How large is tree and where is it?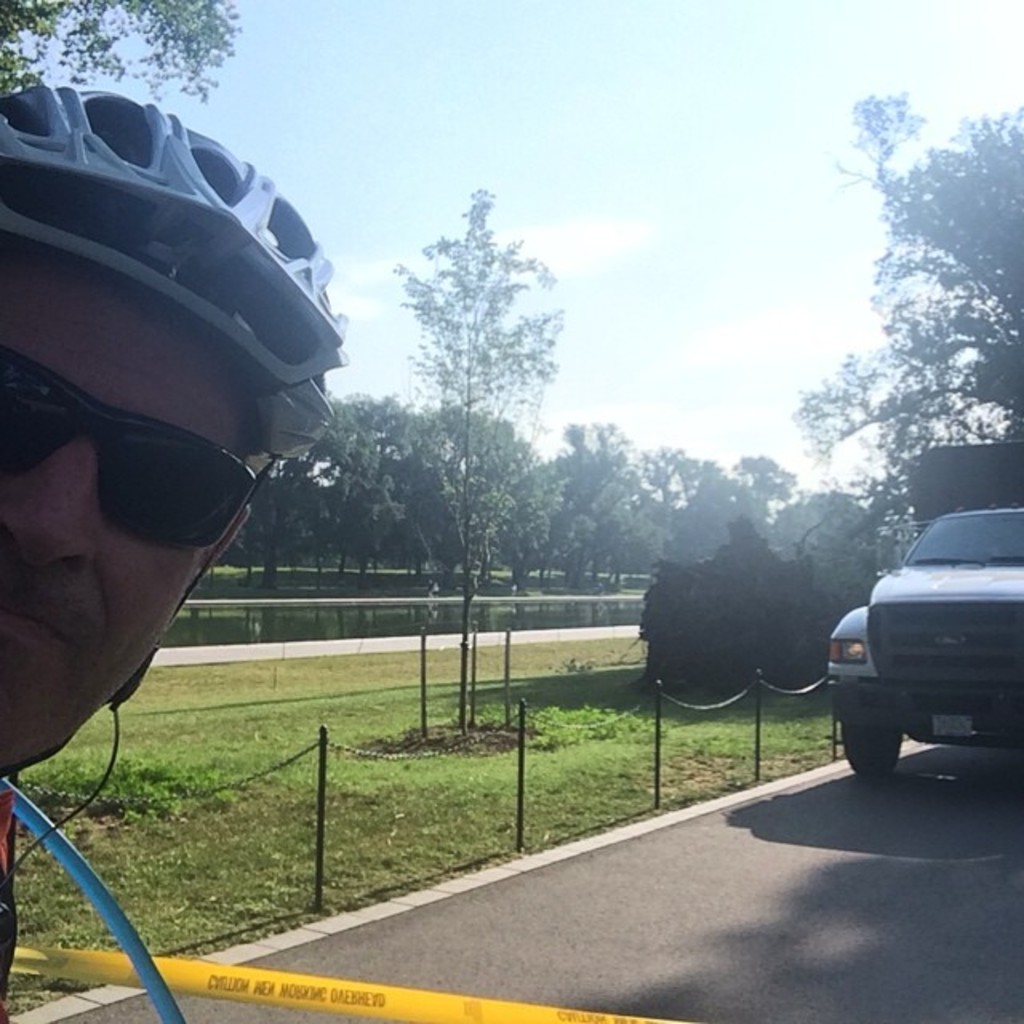
Bounding box: x1=798, y1=74, x2=1022, y2=461.
